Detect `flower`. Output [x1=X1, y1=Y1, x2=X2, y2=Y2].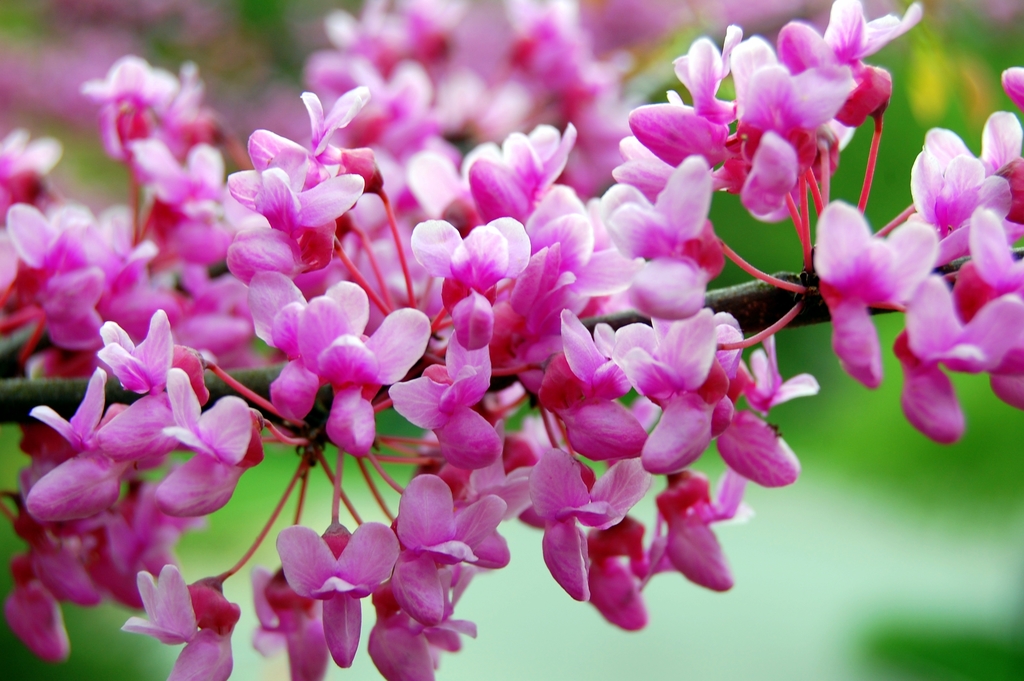
[x1=283, y1=521, x2=396, y2=664].
